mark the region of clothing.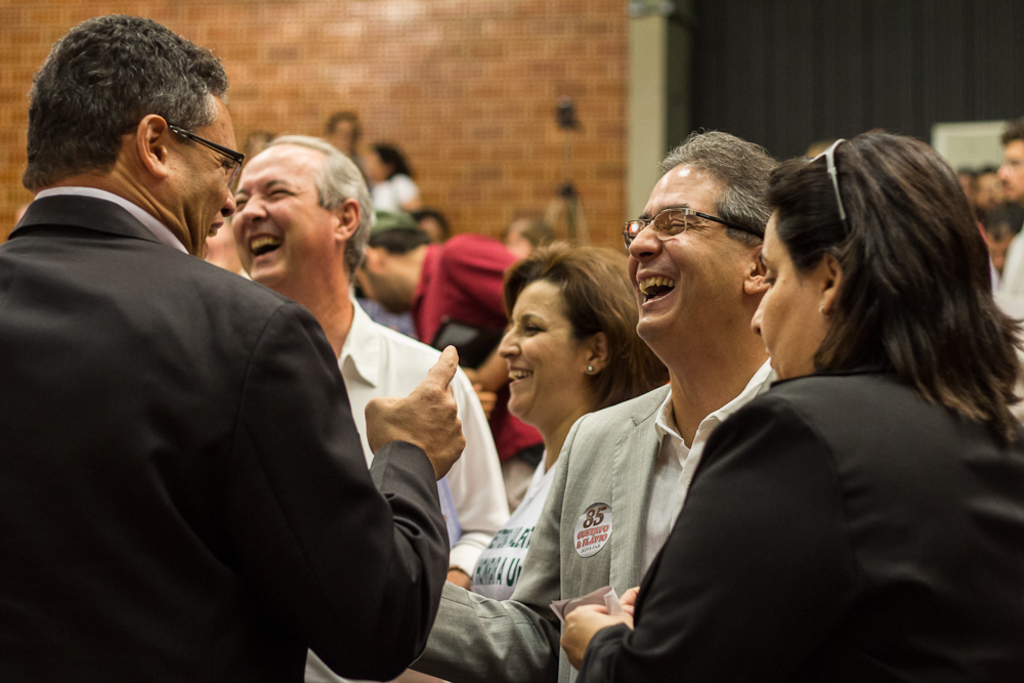
Region: box=[489, 419, 540, 512].
